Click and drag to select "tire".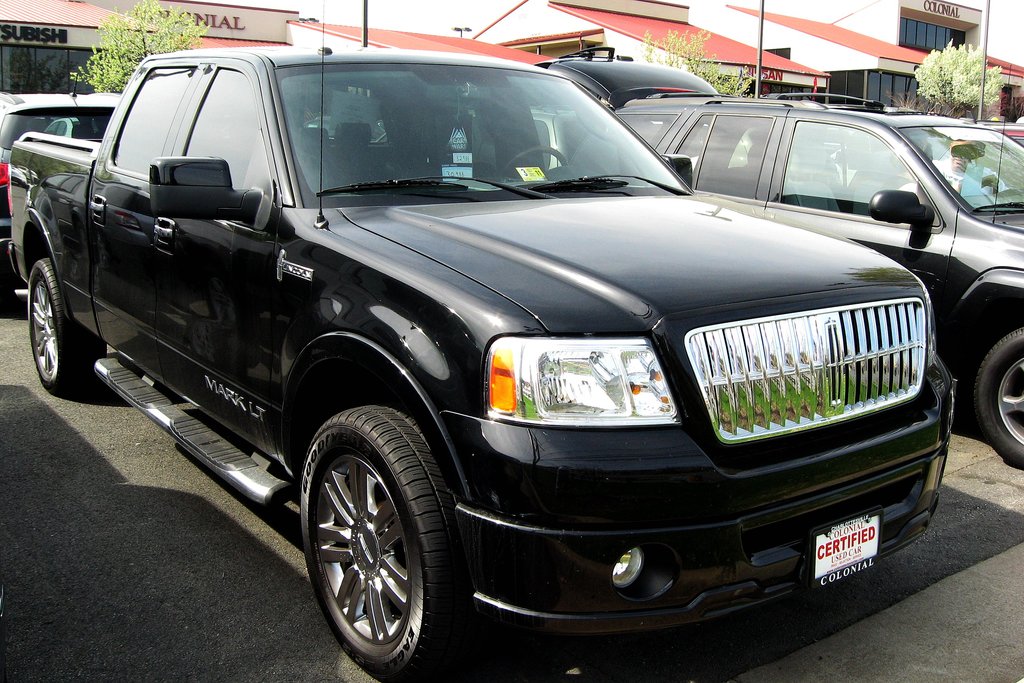
Selection: BBox(30, 259, 106, 393).
